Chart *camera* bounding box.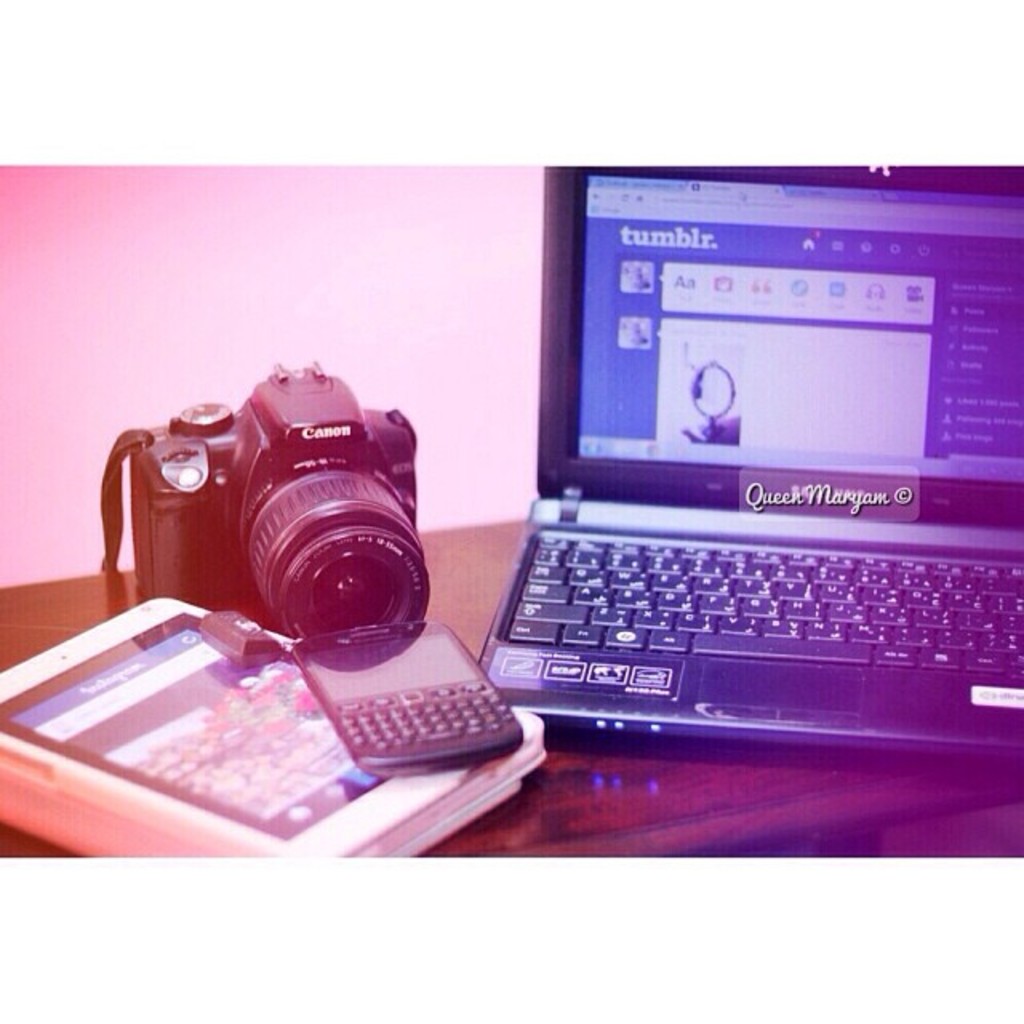
Charted: [117, 357, 462, 648].
